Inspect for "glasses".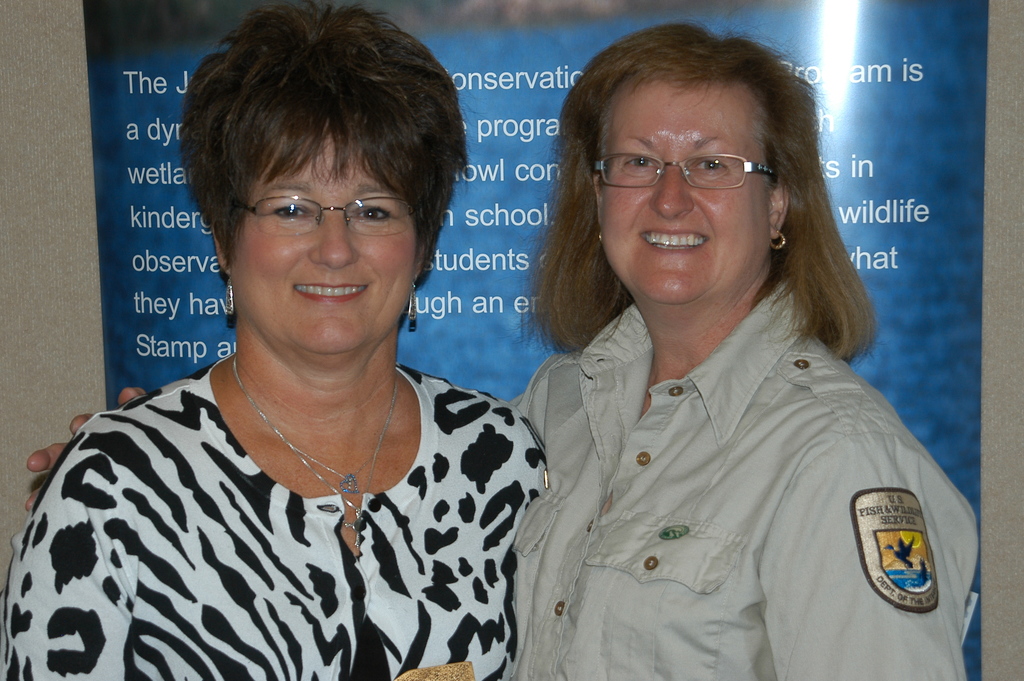
Inspection: [586,151,775,192].
